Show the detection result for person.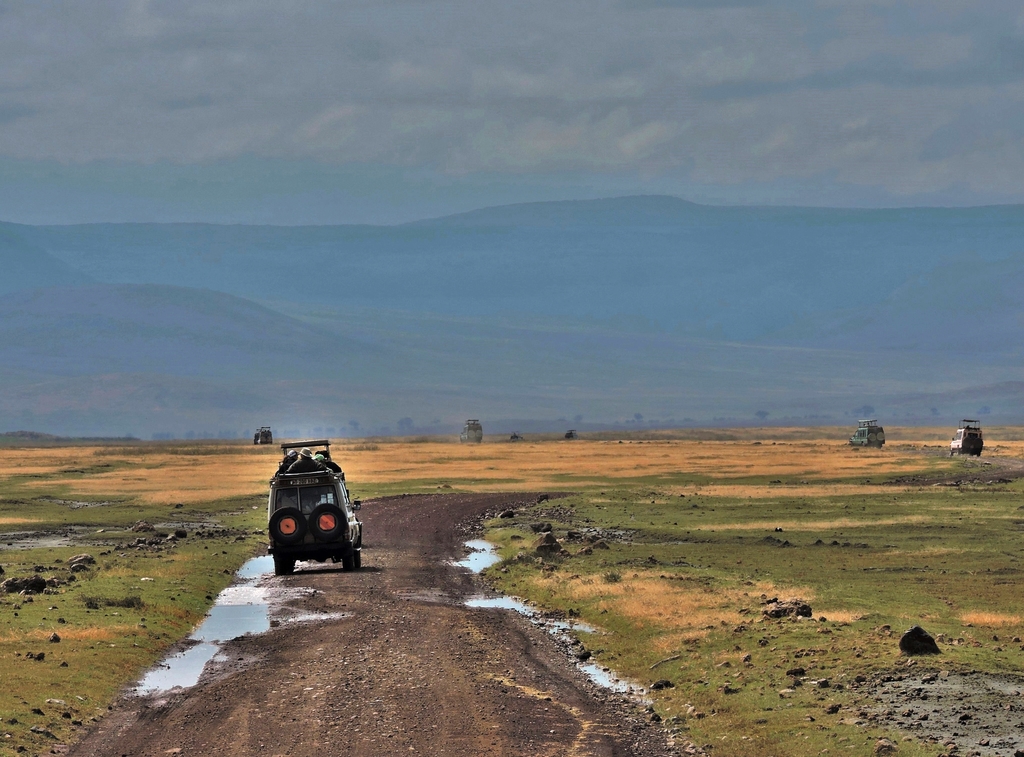
left=286, top=446, right=326, bottom=472.
